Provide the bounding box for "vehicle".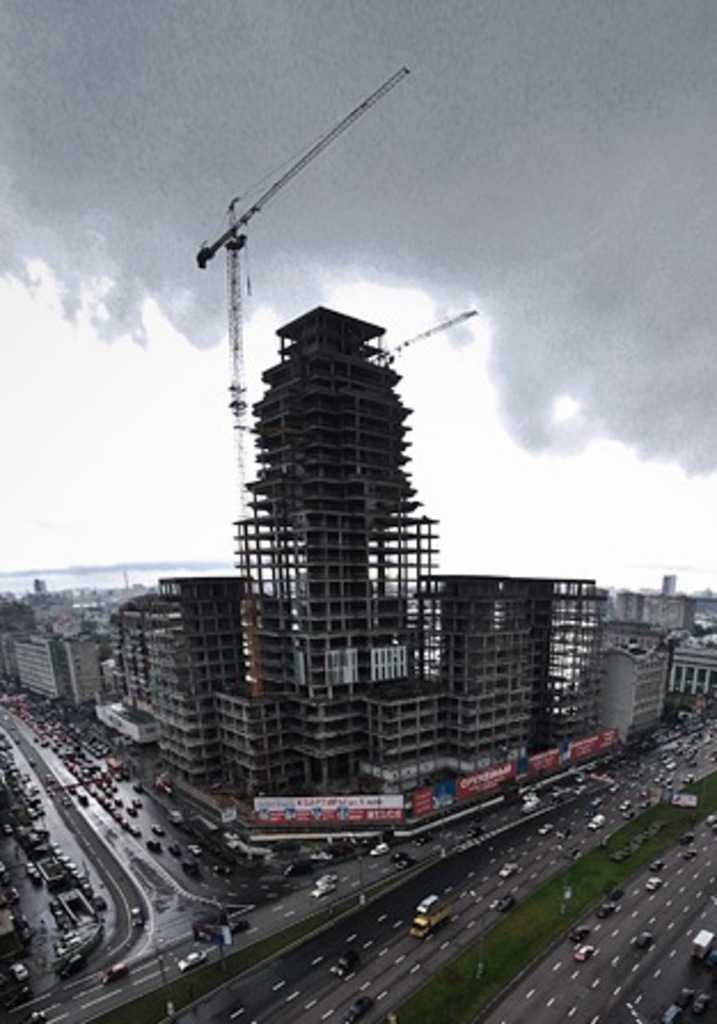
{"x1": 186, "y1": 912, "x2": 243, "y2": 946}.
